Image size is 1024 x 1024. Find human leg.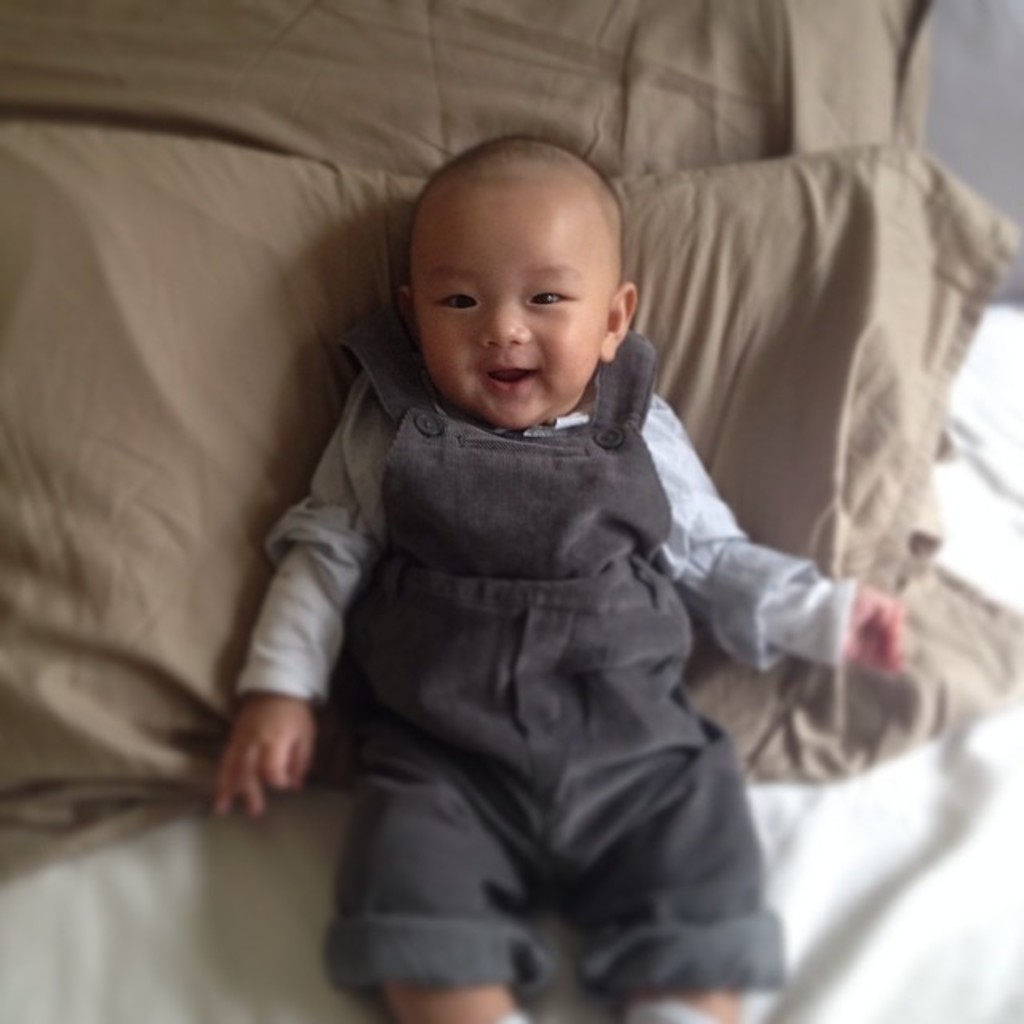
<region>326, 765, 539, 1022</region>.
